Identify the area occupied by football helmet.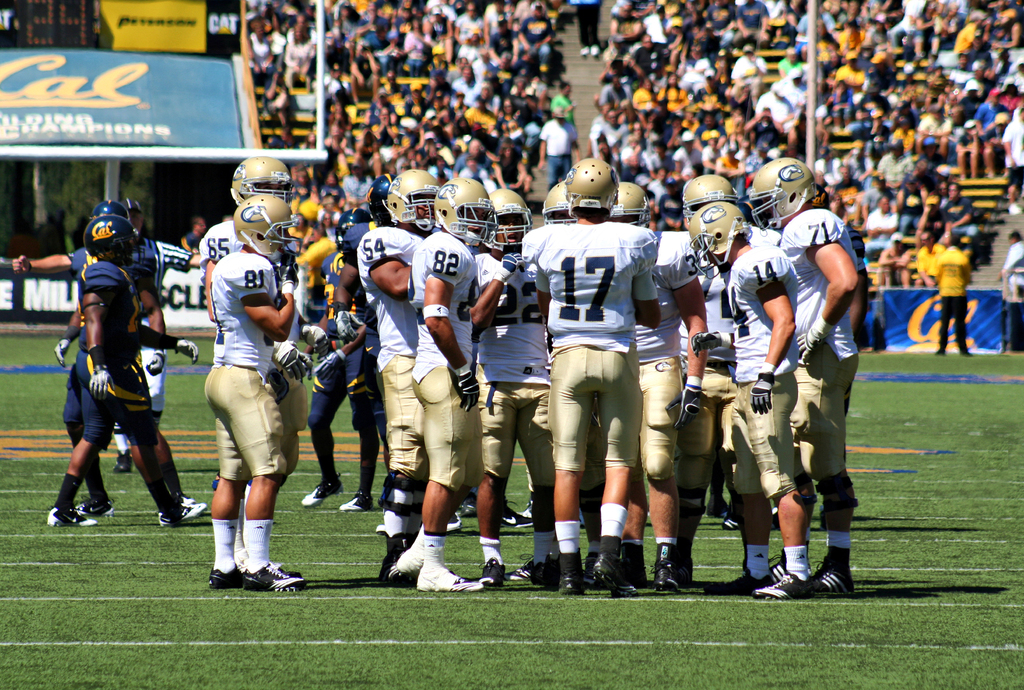
Area: <box>232,195,296,269</box>.
